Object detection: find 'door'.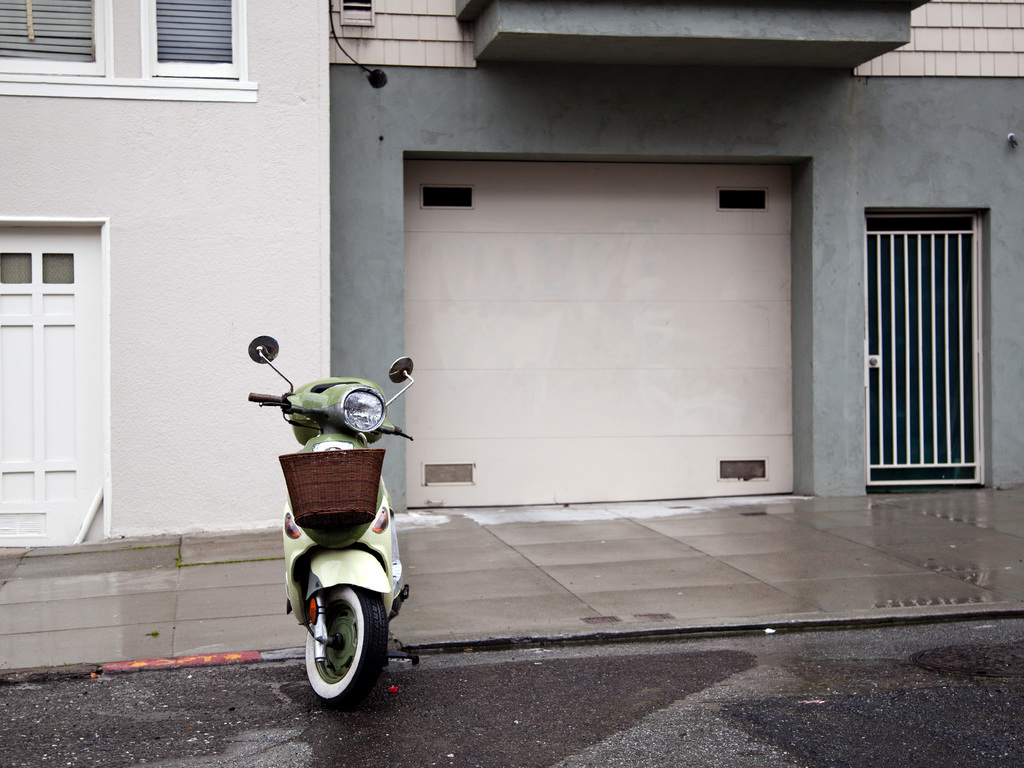
BBox(0, 223, 108, 548).
